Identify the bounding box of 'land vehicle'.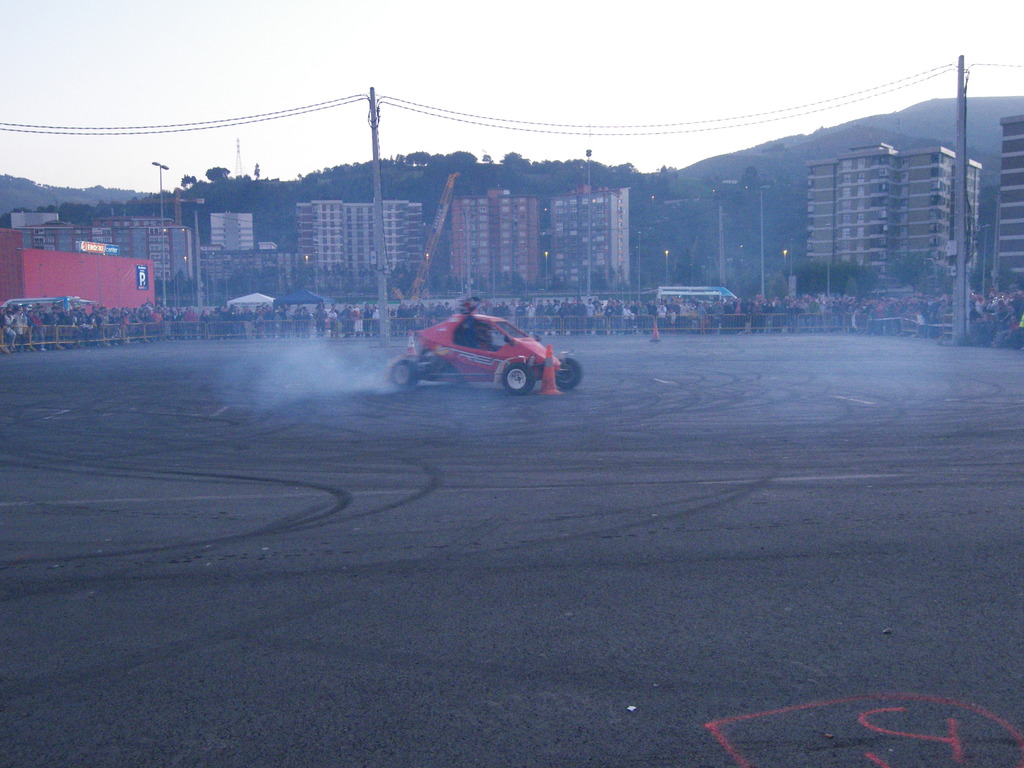
bbox(375, 300, 582, 406).
